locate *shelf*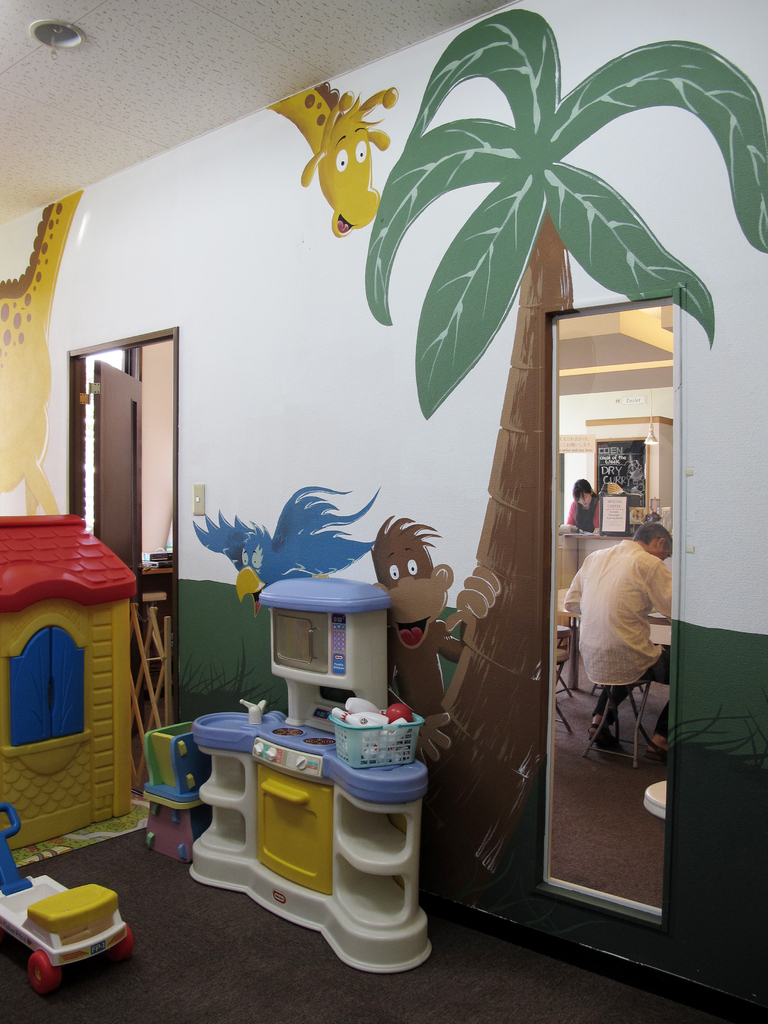
bbox=[196, 743, 417, 924]
